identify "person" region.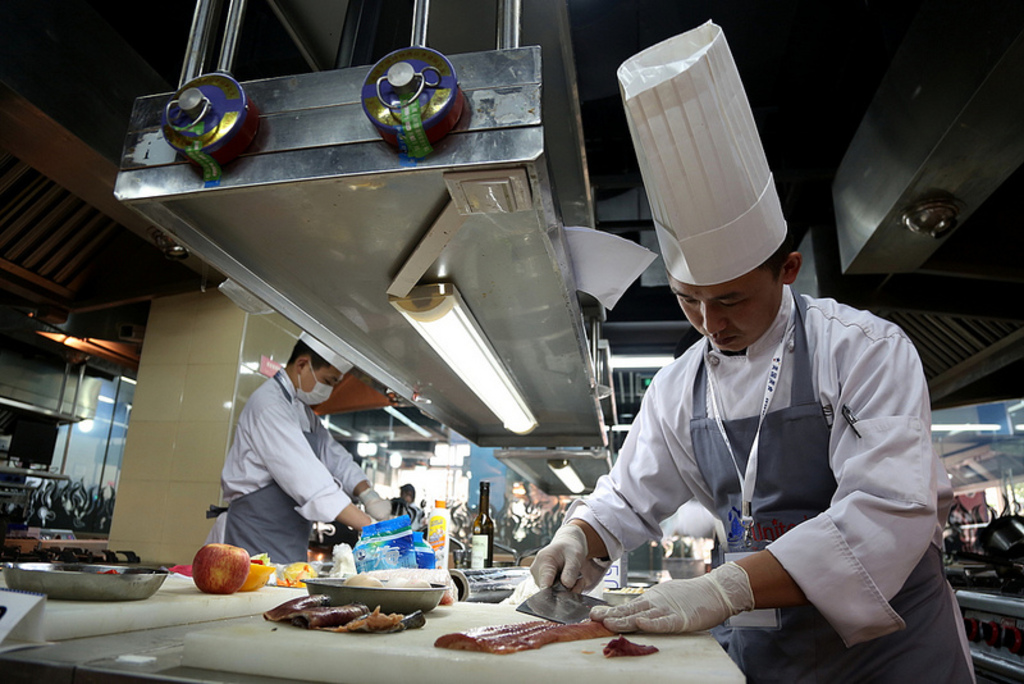
Region: (525,214,982,683).
